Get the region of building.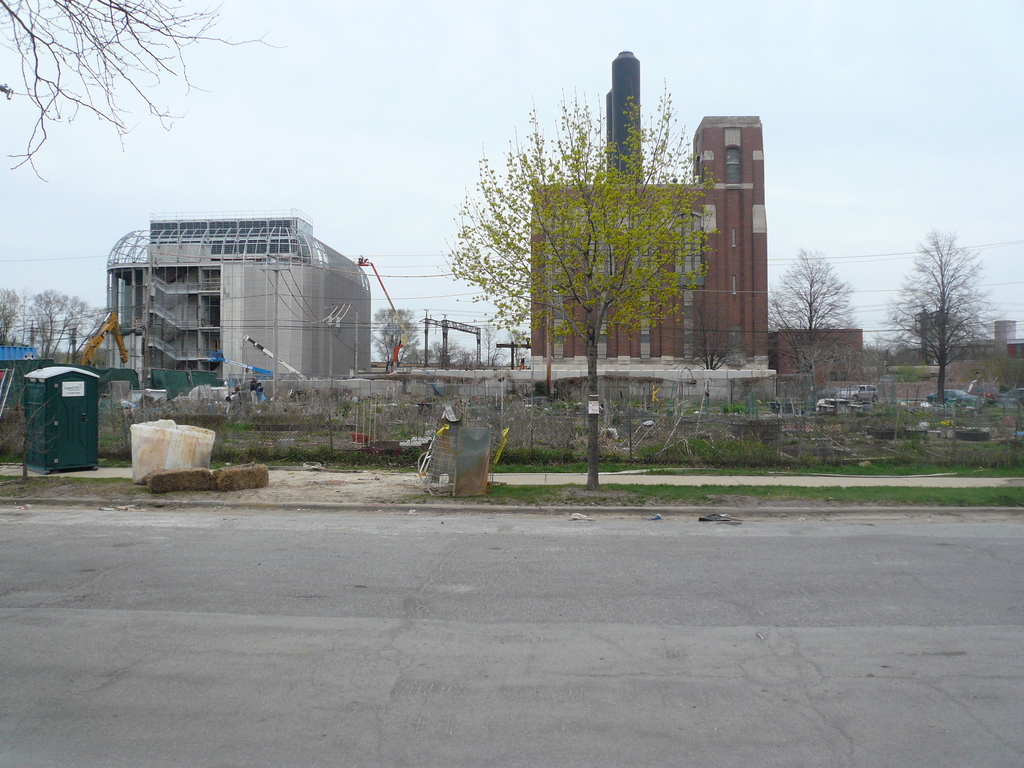
[529, 45, 771, 365].
